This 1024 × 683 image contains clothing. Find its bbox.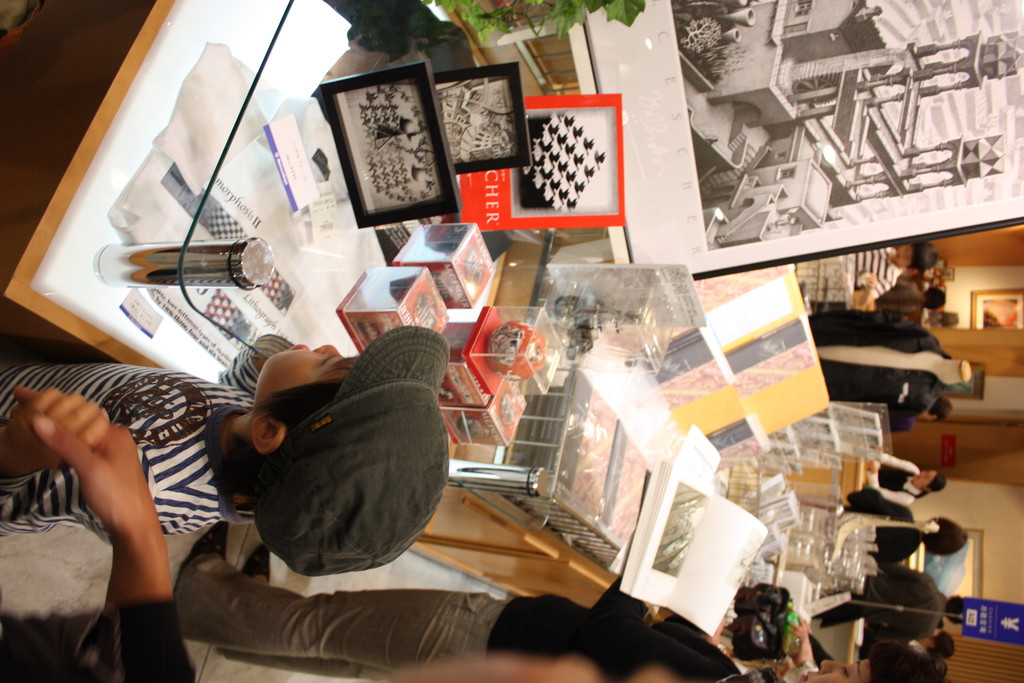
locate(808, 309, 950, 427).
